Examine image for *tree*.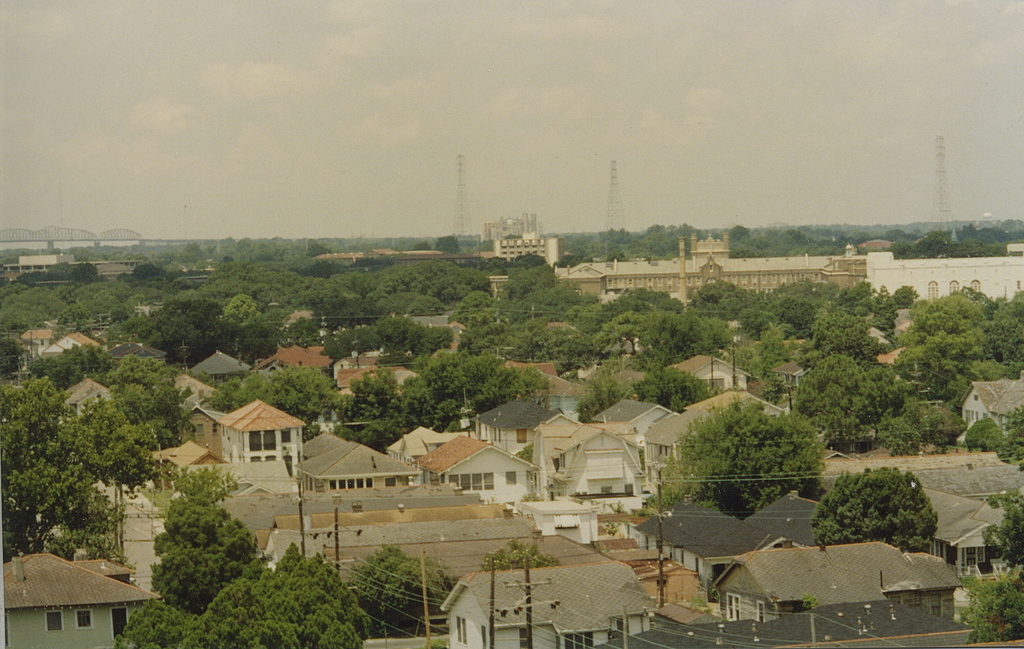
Examination result: region(836, 281, 877, 312).
